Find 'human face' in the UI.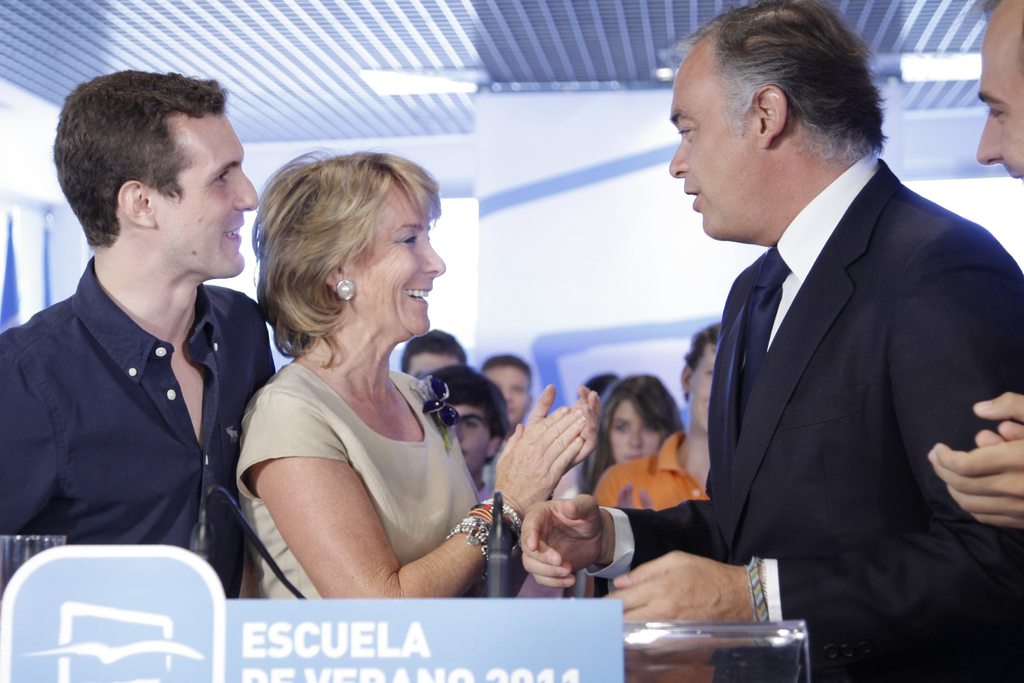
UI element at pyautogui.locateOnScreen(410, 354, 459, 382).
